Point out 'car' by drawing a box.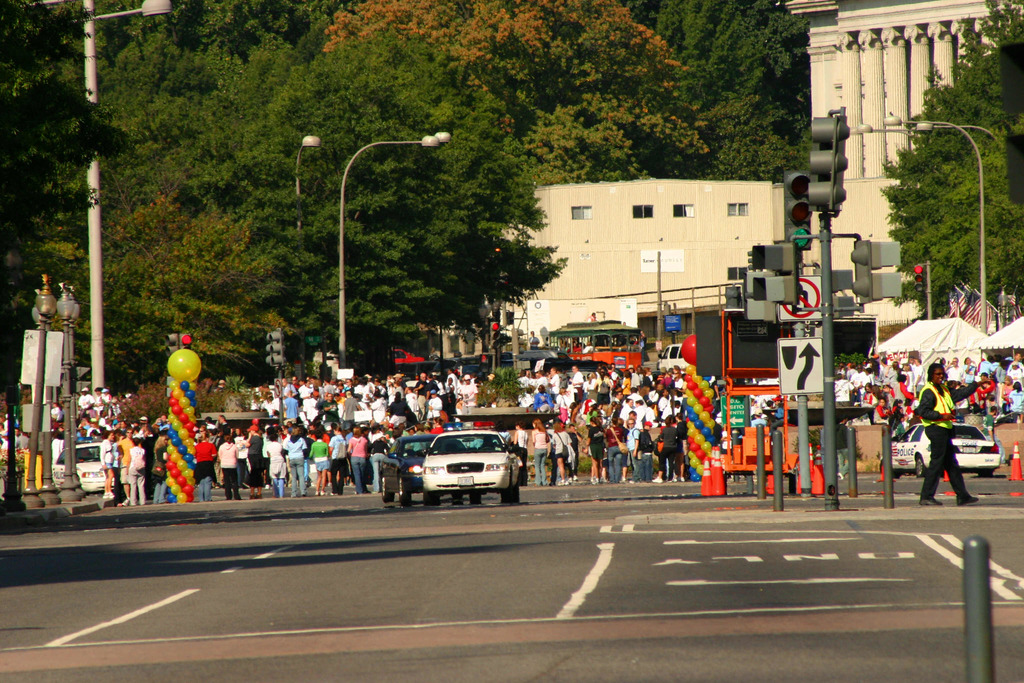
(420,429,521,506).
